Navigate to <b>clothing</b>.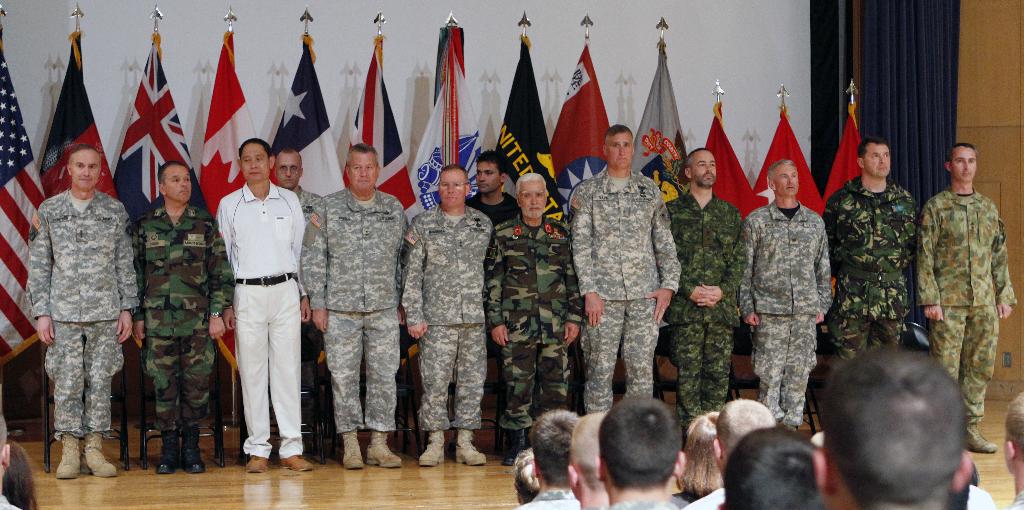
Navigation target: <box>670,482,709,503</box>.
